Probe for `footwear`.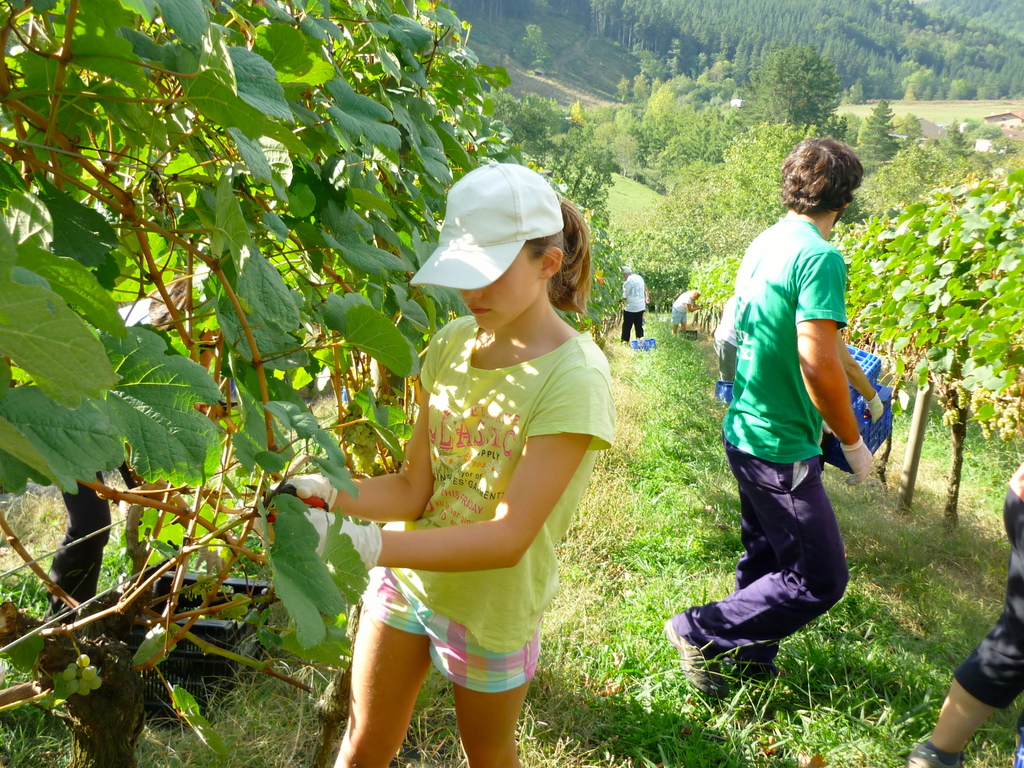
Probe result: bbox=(908, 738, 968, 767).
